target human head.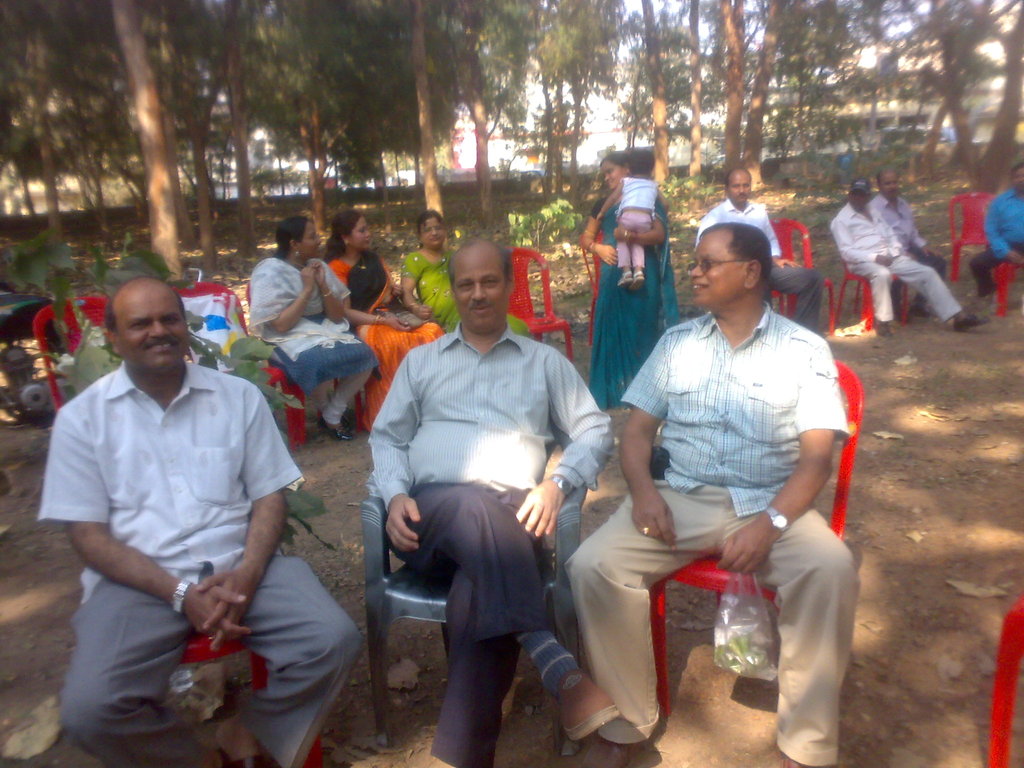
Target region: Rect(277, 217, 323, 257).
